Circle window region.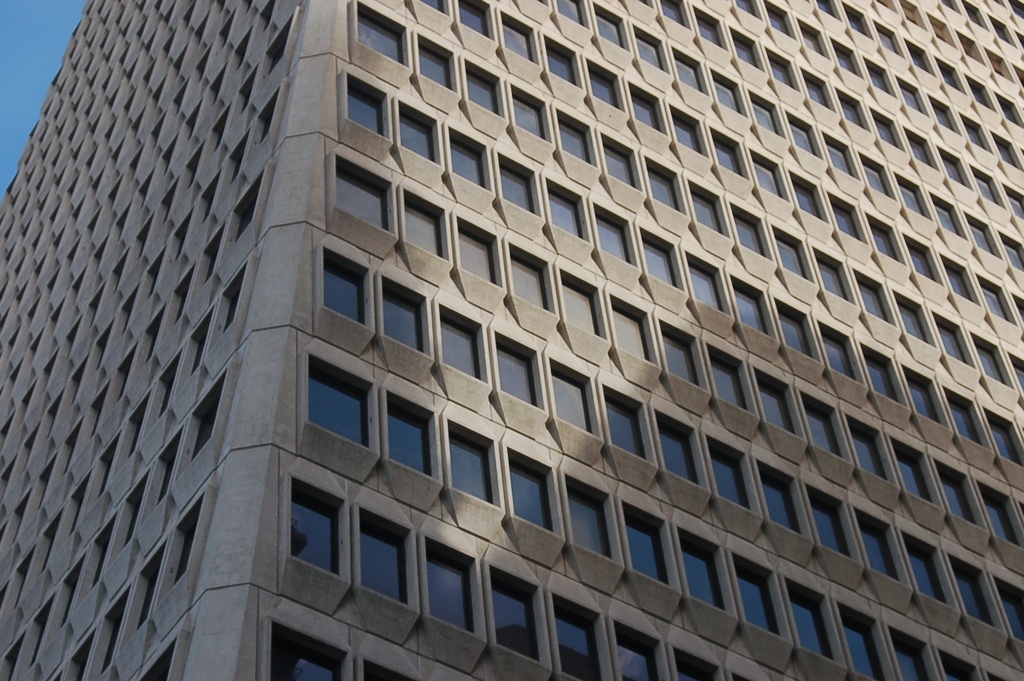
Region: 311,365,369,449.
